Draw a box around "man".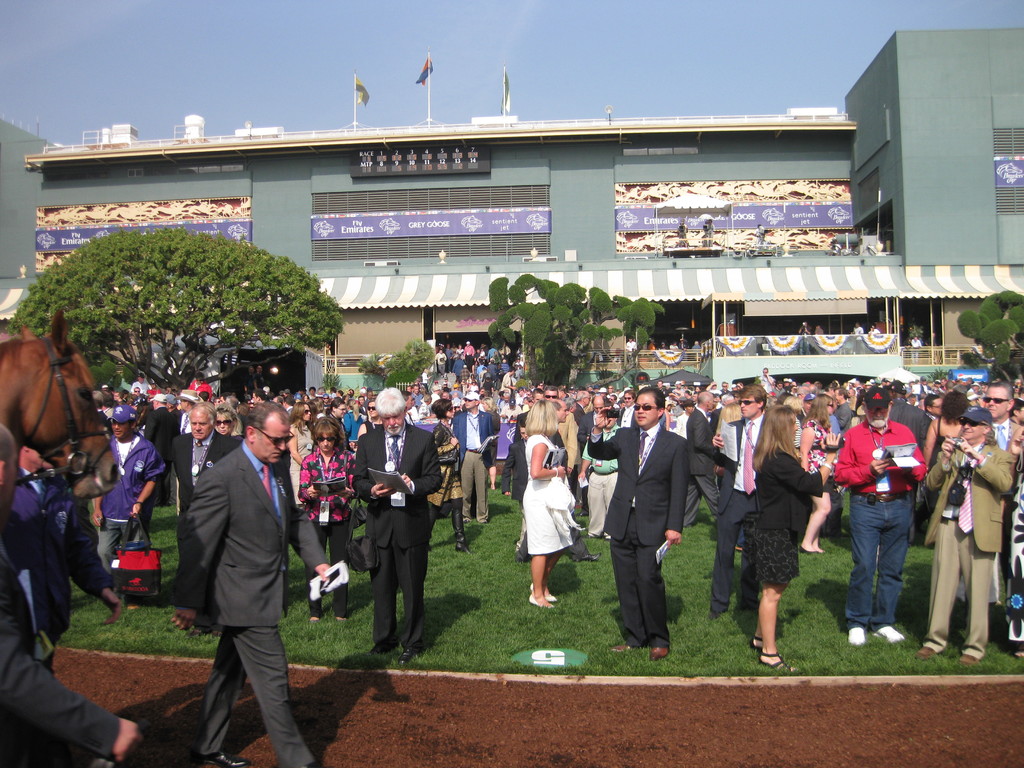
crop(244, 388, 267, 404).
